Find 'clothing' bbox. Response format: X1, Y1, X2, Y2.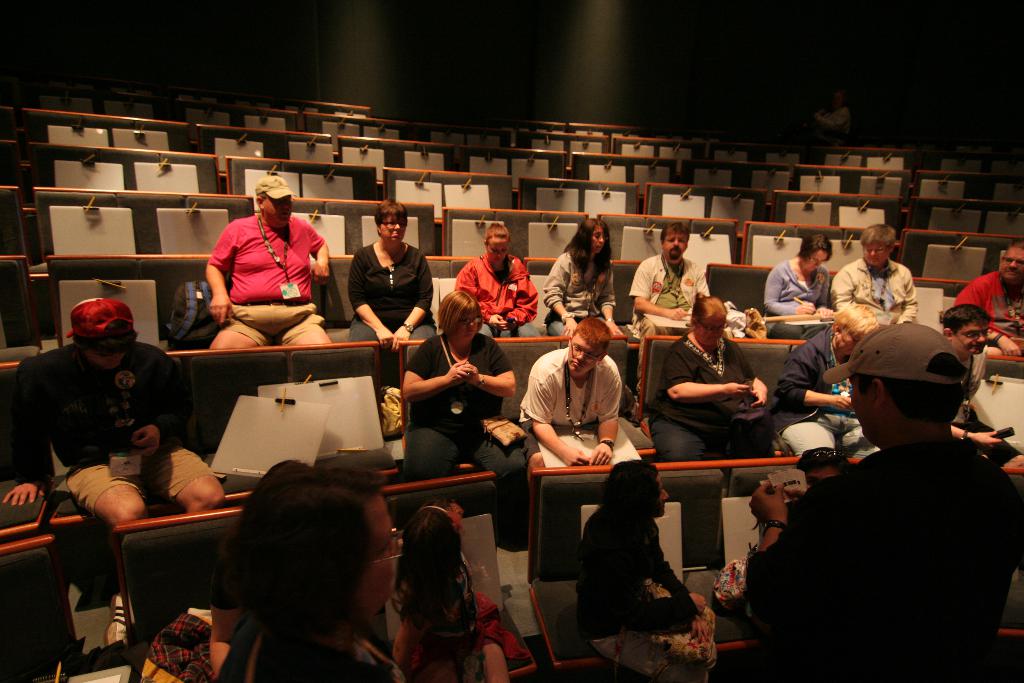
950, 266, 1023, 357.
